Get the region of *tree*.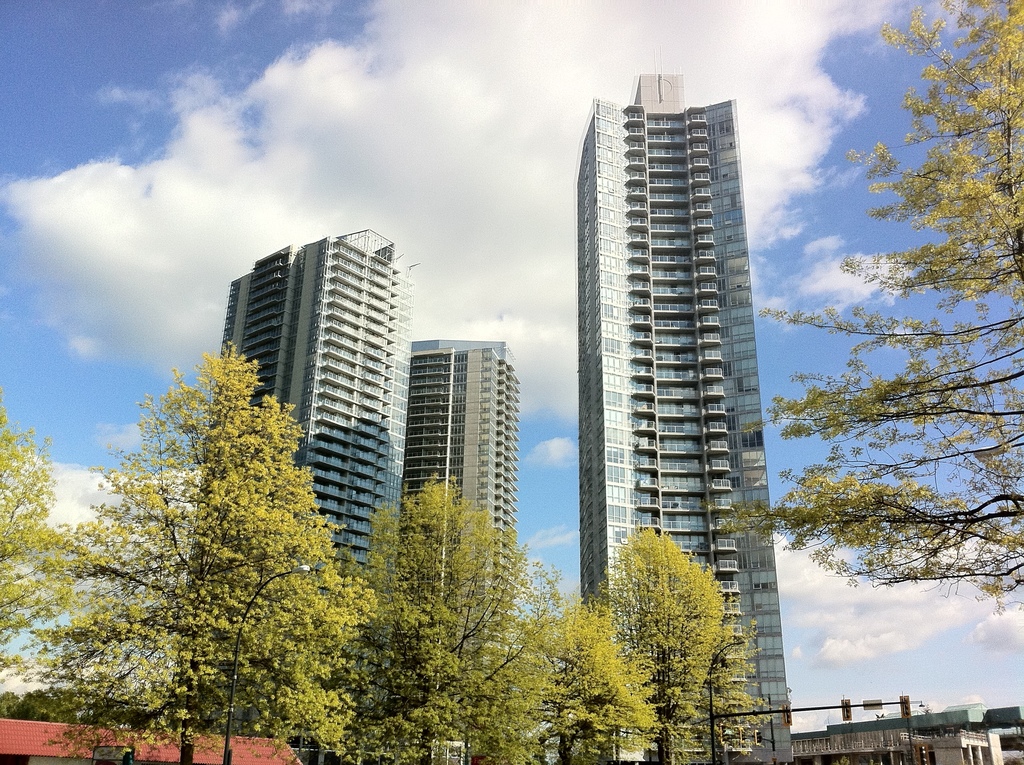
[left=708, top=0, right=1023, bottom=614].
